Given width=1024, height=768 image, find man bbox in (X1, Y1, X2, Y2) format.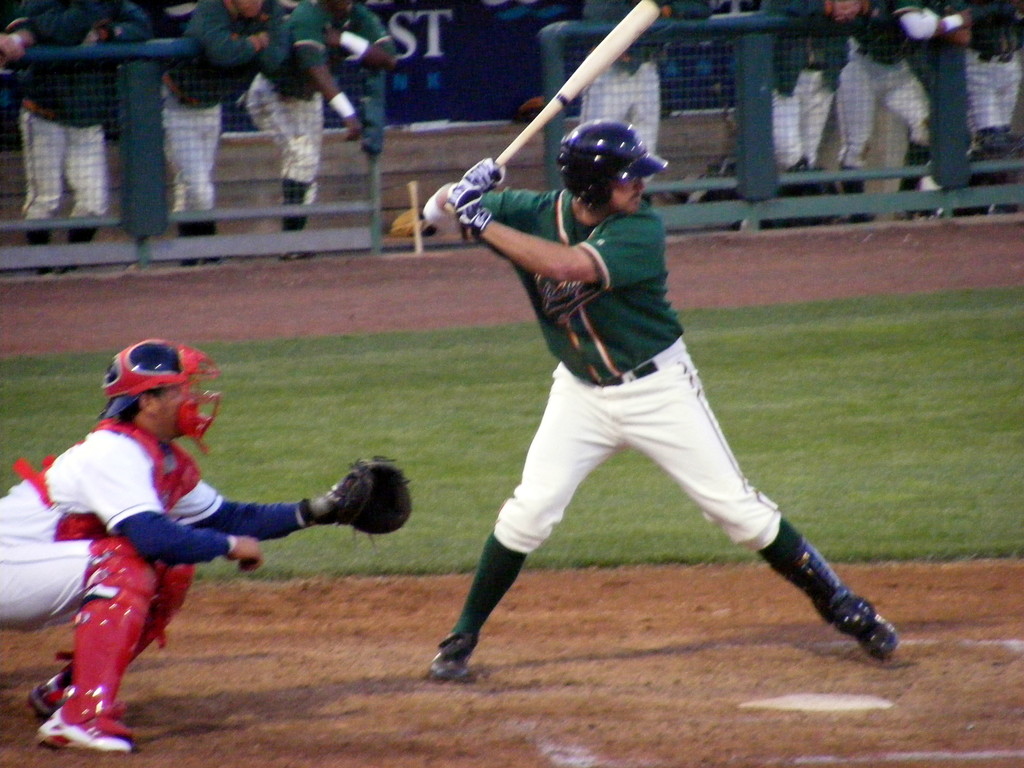
(580, 0, 719, 207).
